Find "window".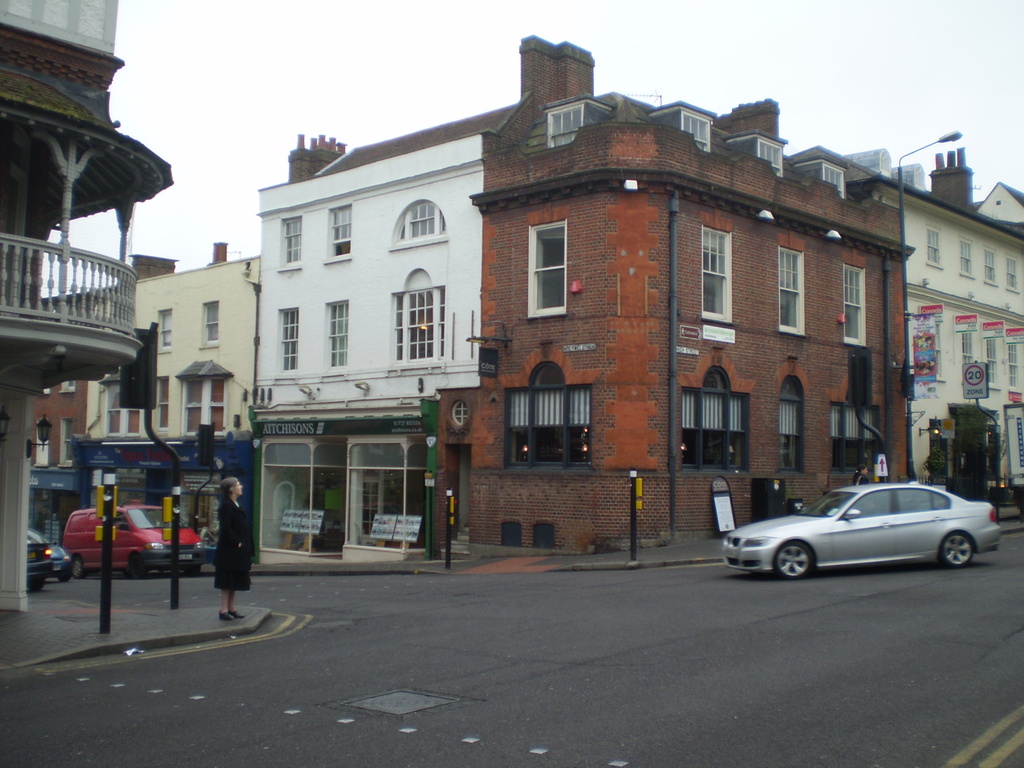
[x1=284, y1=309, x2=298, y2=369].
